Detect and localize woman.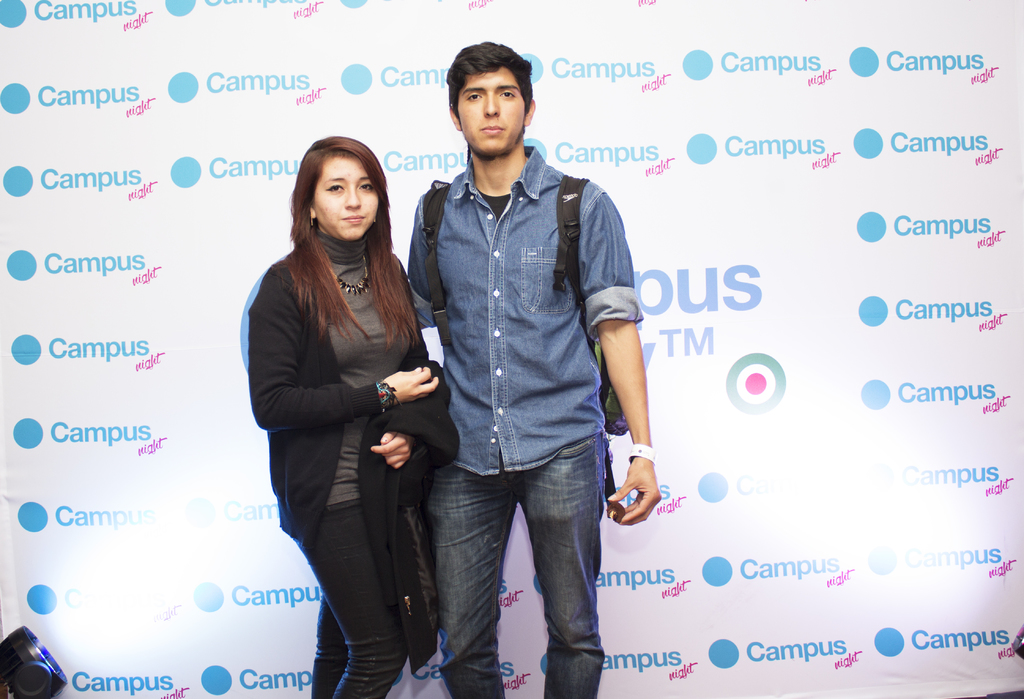
Localized at left=250, top=118, right=445, bottom=698.
